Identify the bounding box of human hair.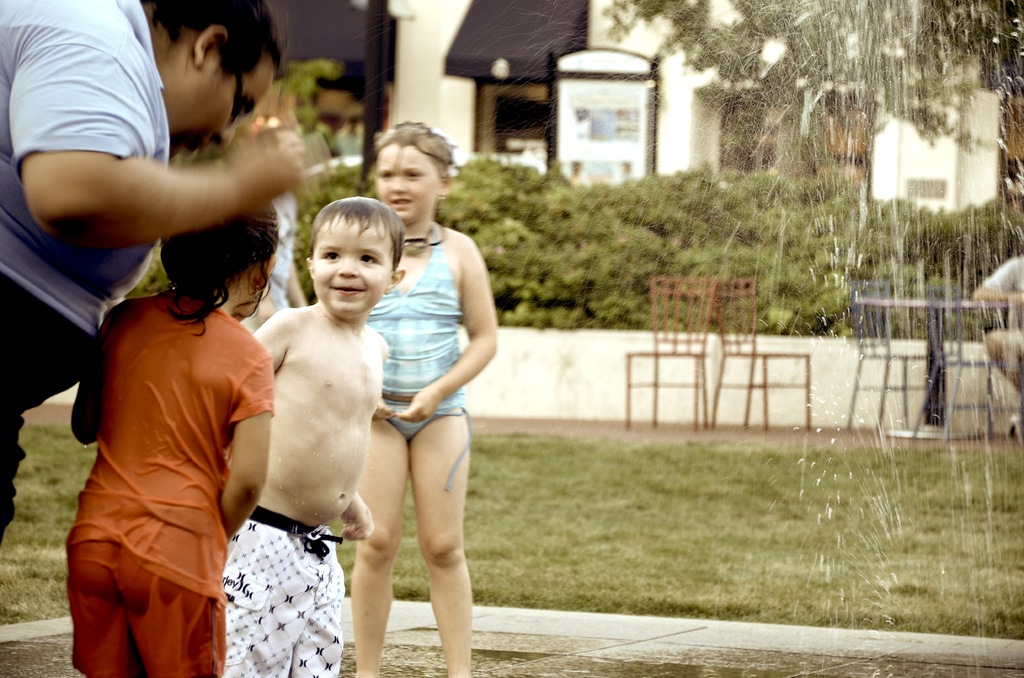
x1=303, y1=198, x2=404, y2=268.
